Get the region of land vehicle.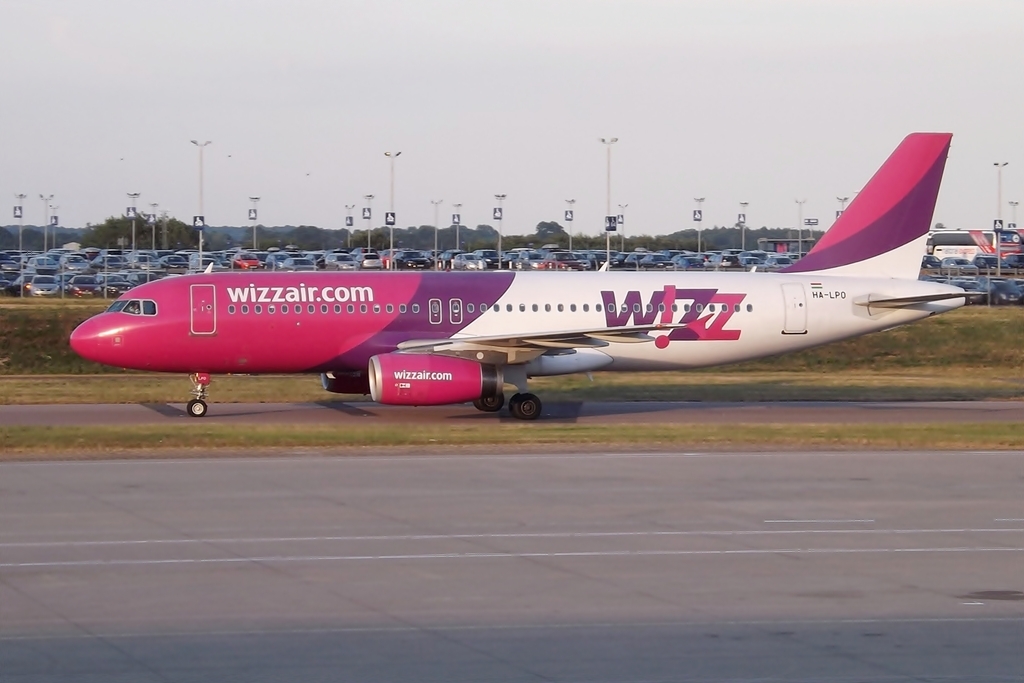
<bbox>959, 280, 980, 296</bbox>.
